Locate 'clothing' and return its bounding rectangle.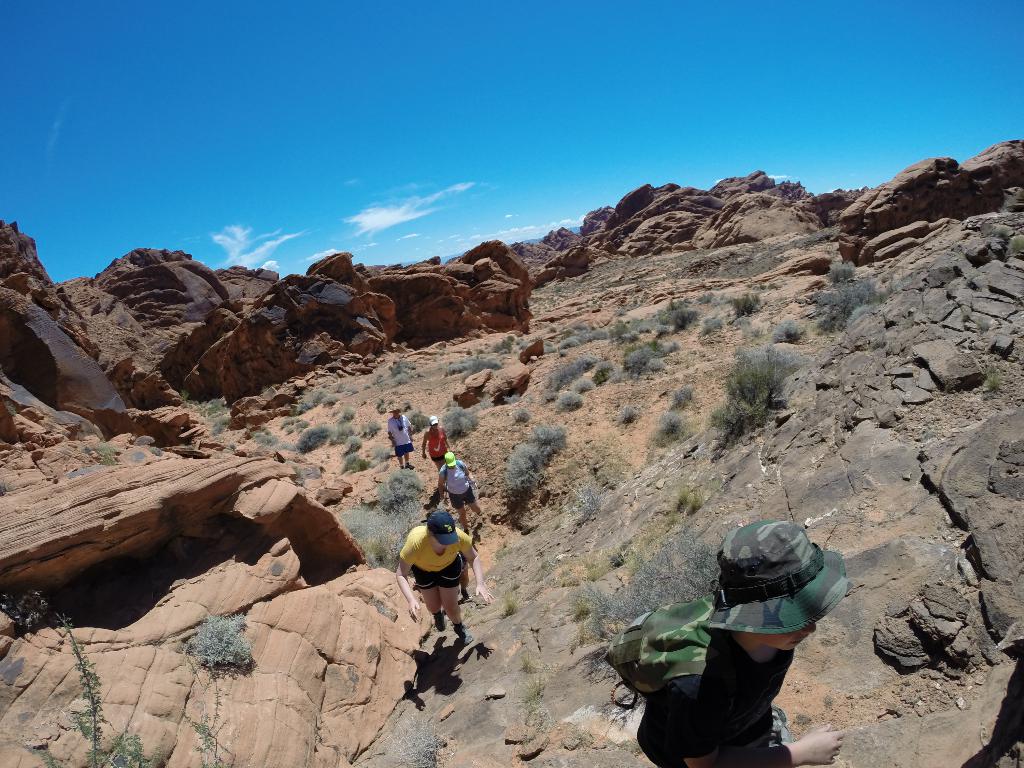
region(437, 460, 474, 508).
